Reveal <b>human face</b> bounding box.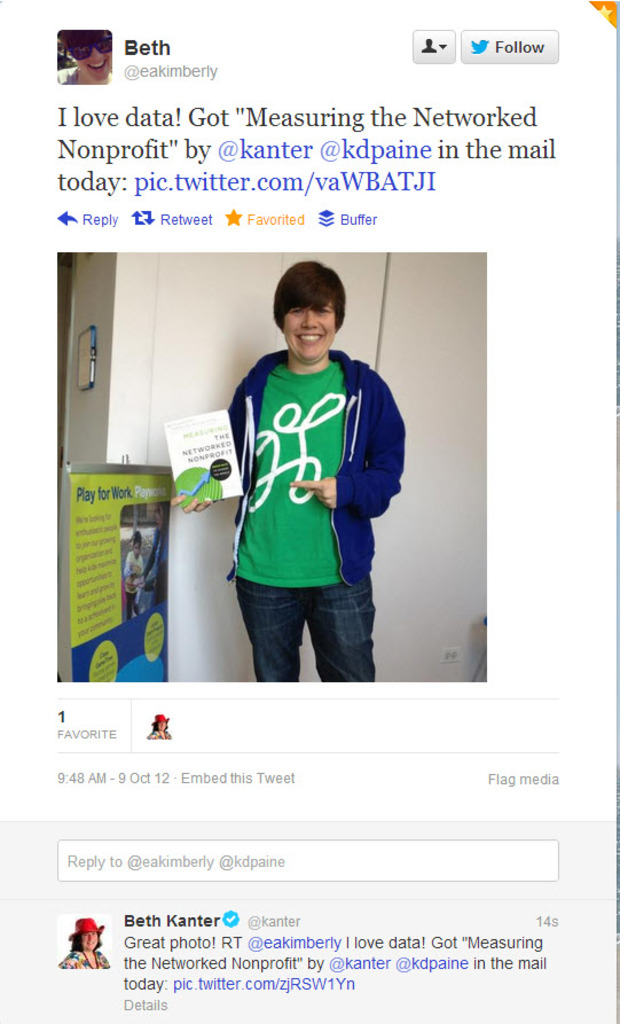
Revealed: detection(71, 26, 110, 81).
